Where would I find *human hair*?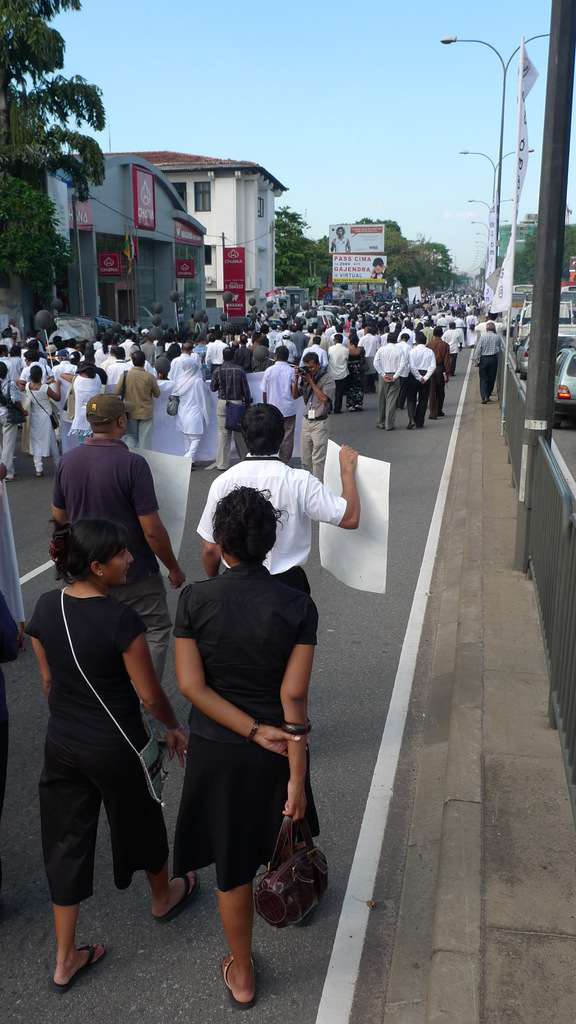
At <box>240,404,284,458</box>.
